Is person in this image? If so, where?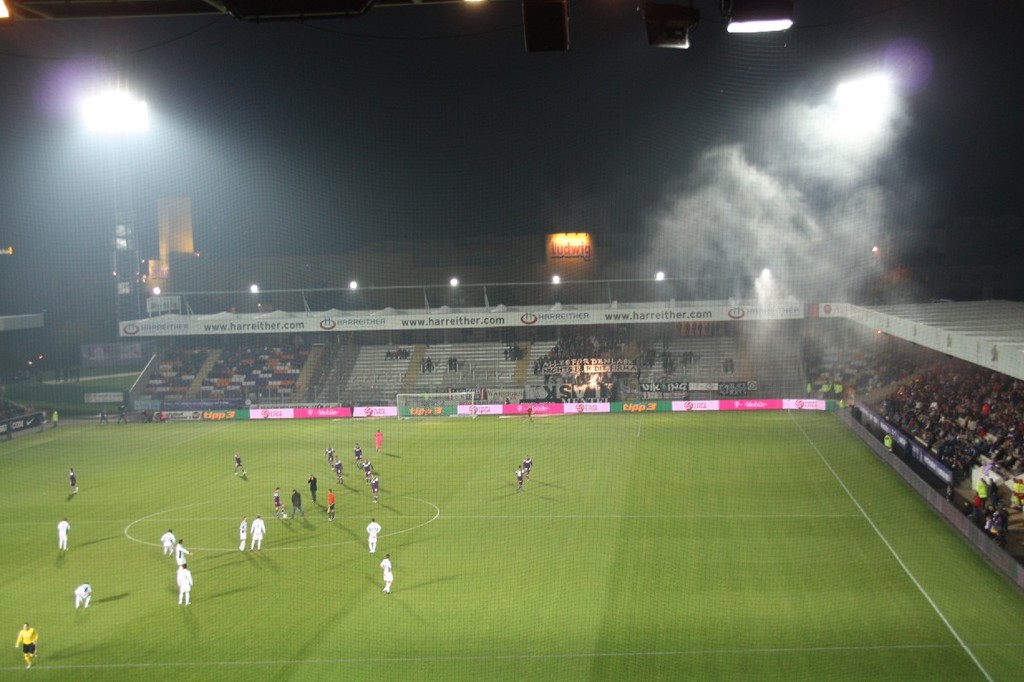
Yes, at region(56, 515, 72, 551).
